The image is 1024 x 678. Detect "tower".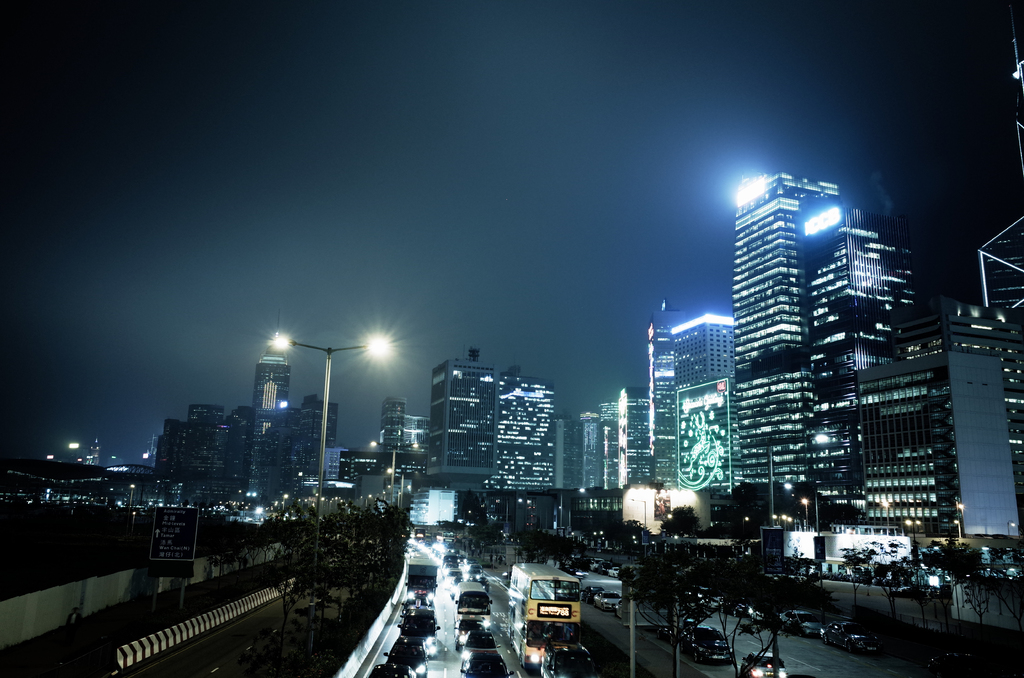
Detection: (x1=245, y1=332, x2=287, y2=492).
